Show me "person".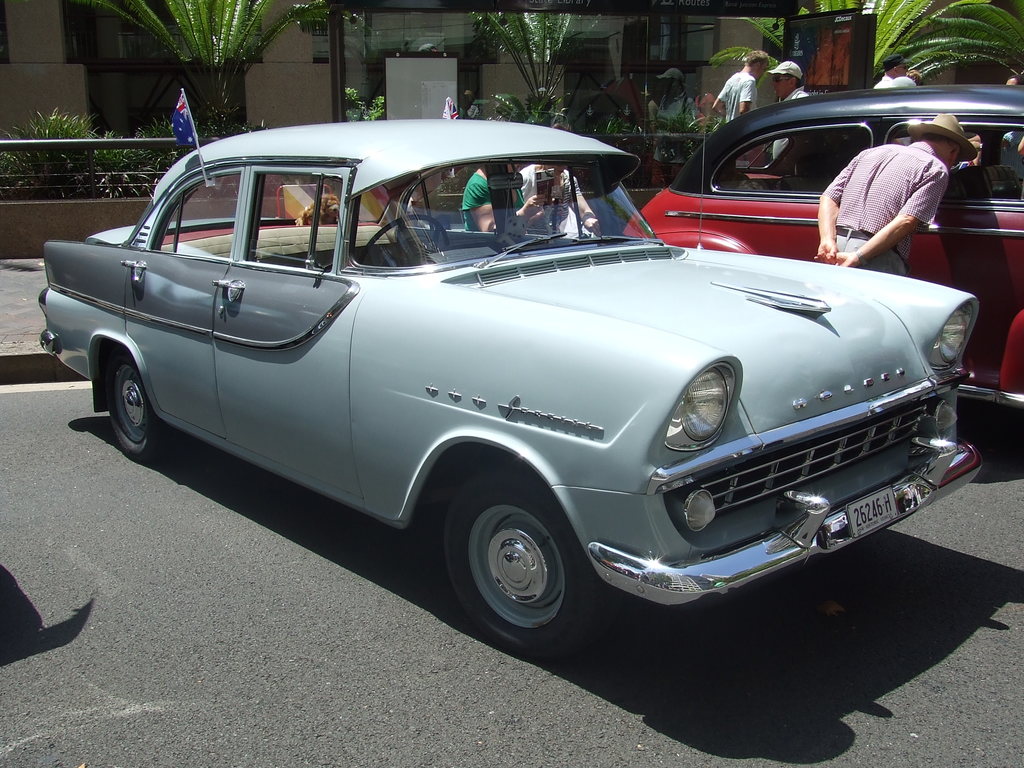
"person" is here: x1=803, y1=108, x2=976, y2=294.
